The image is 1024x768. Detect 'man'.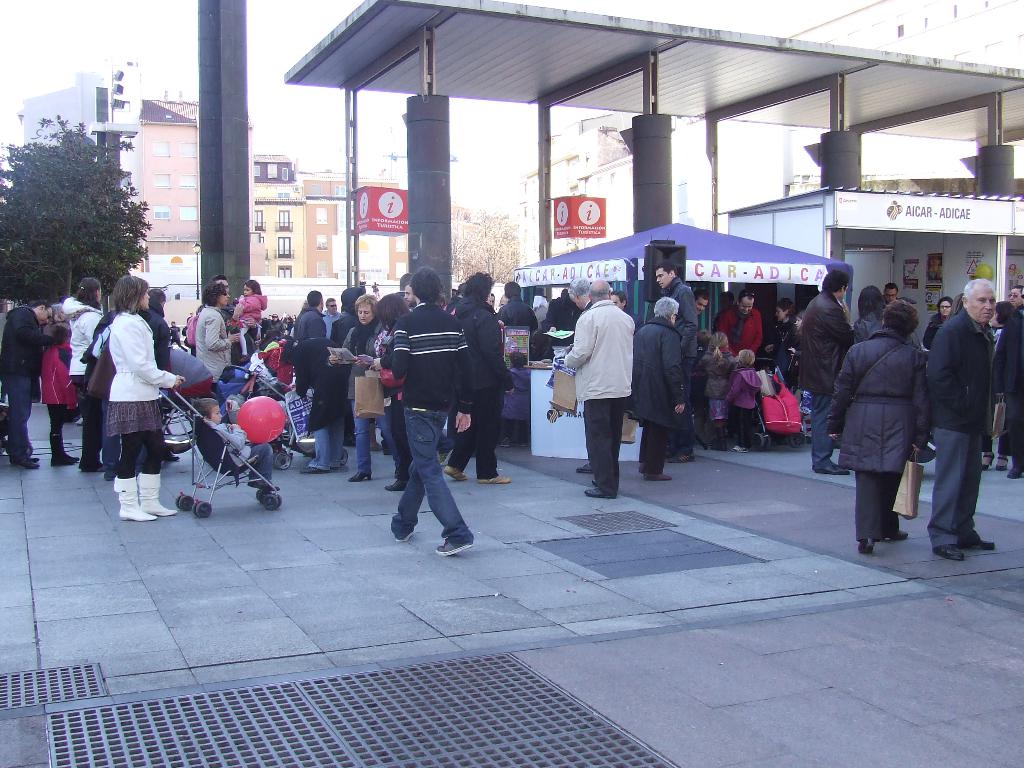
Detection: (left=141, top=286, right=171, bottom=369).
